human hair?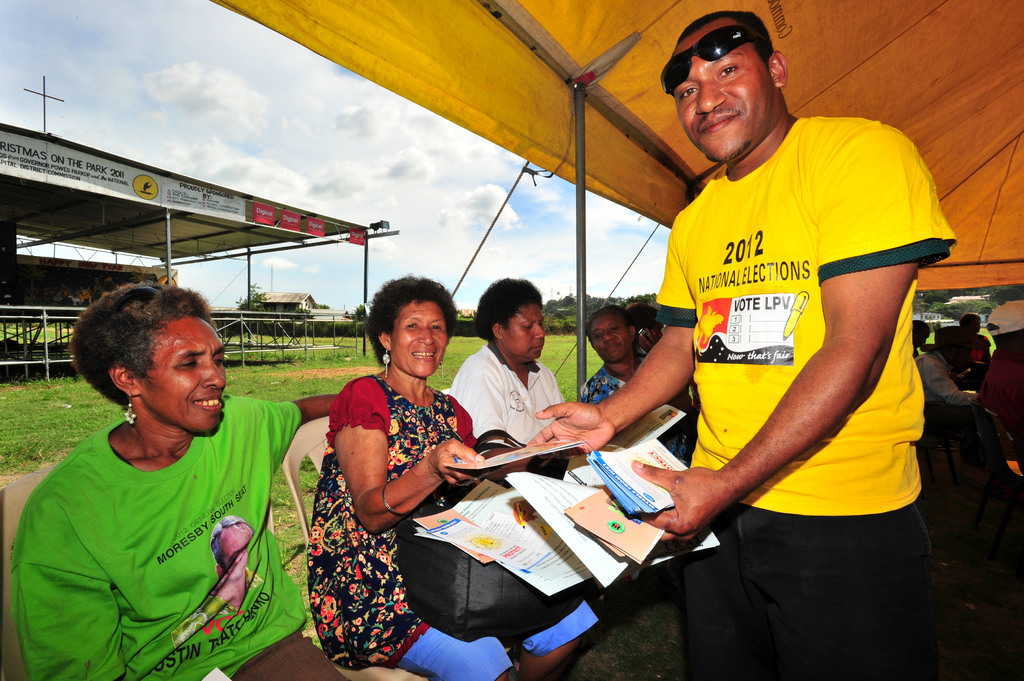
x1=672 y1=7 x2=774 y2=52
